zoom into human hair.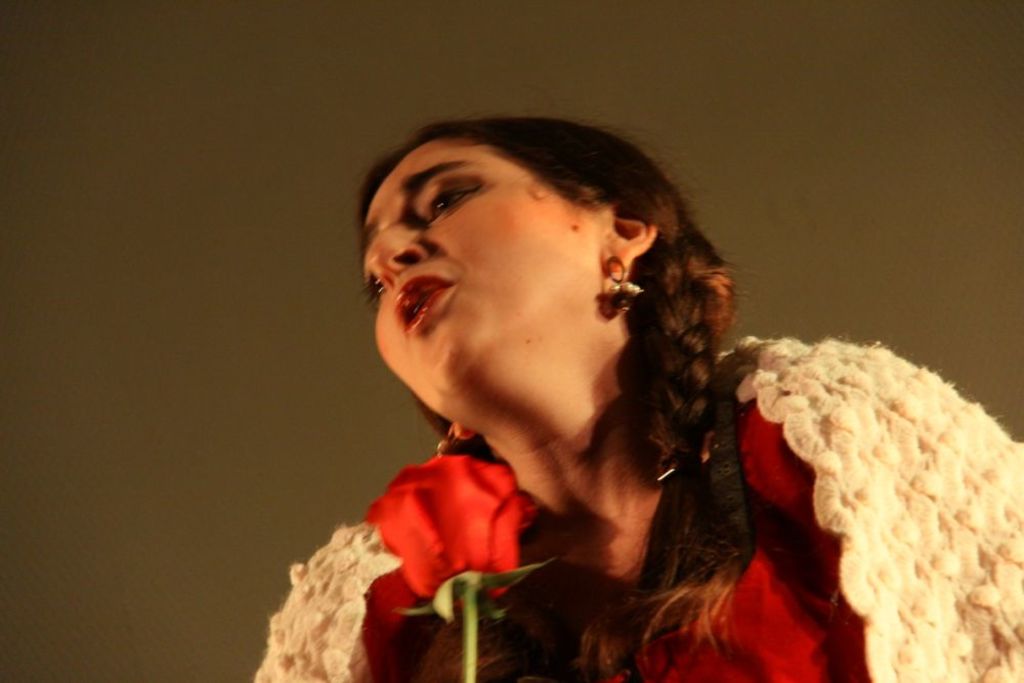
Zoom target: [354, 114, 750, 682].
